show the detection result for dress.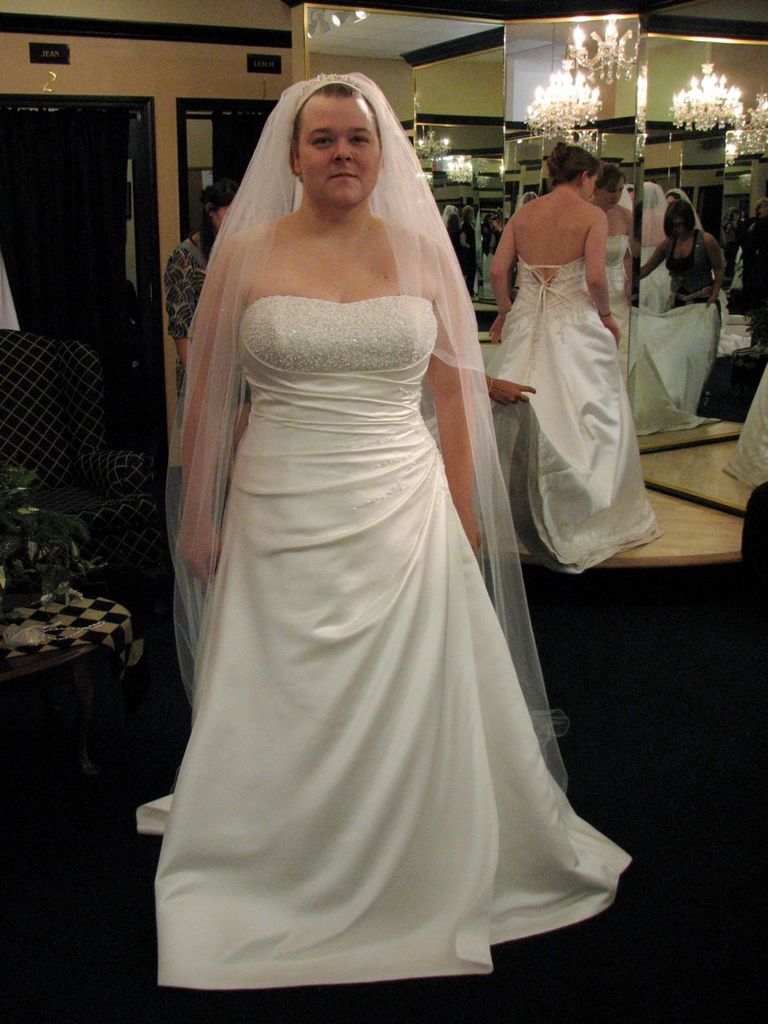
locate(132, 297, 634, 988).
